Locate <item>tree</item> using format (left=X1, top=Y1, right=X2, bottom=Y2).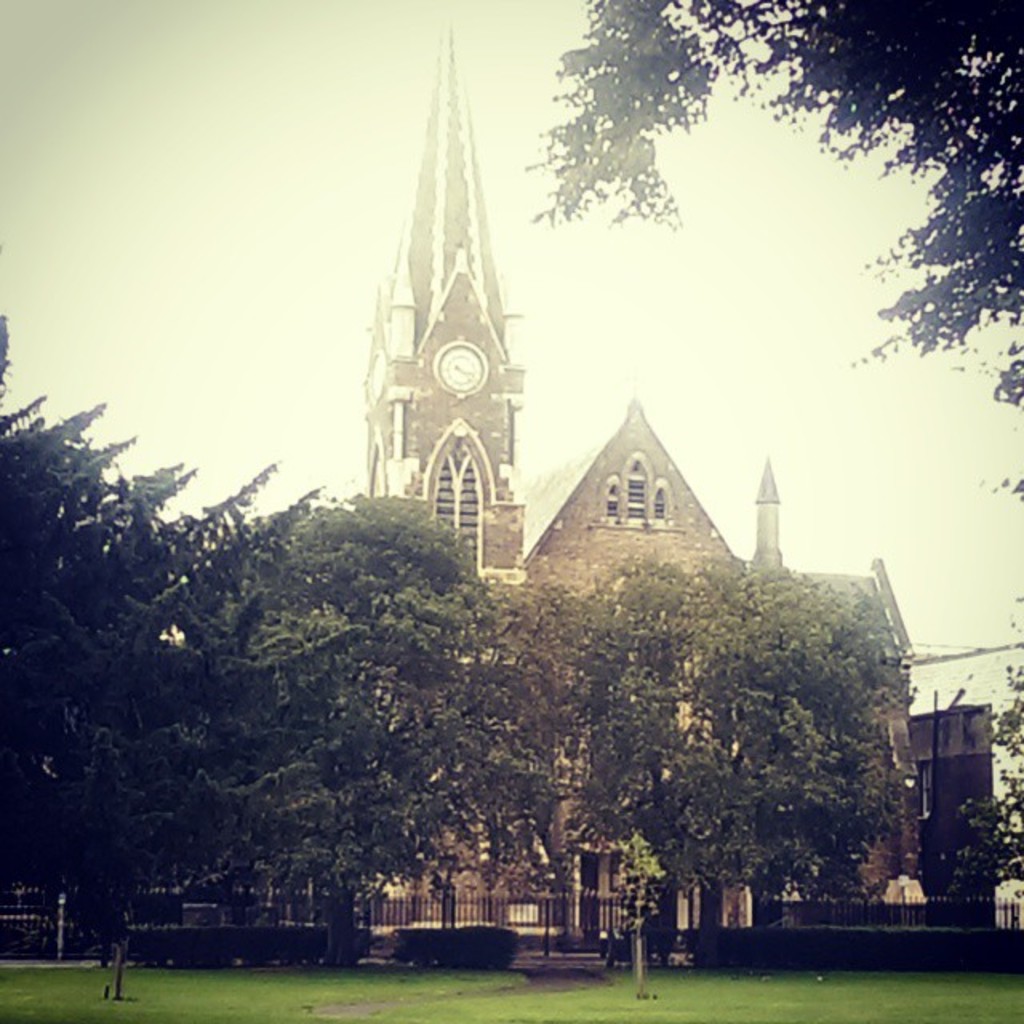
(left=11, top=370, right=352, bottom=970).
